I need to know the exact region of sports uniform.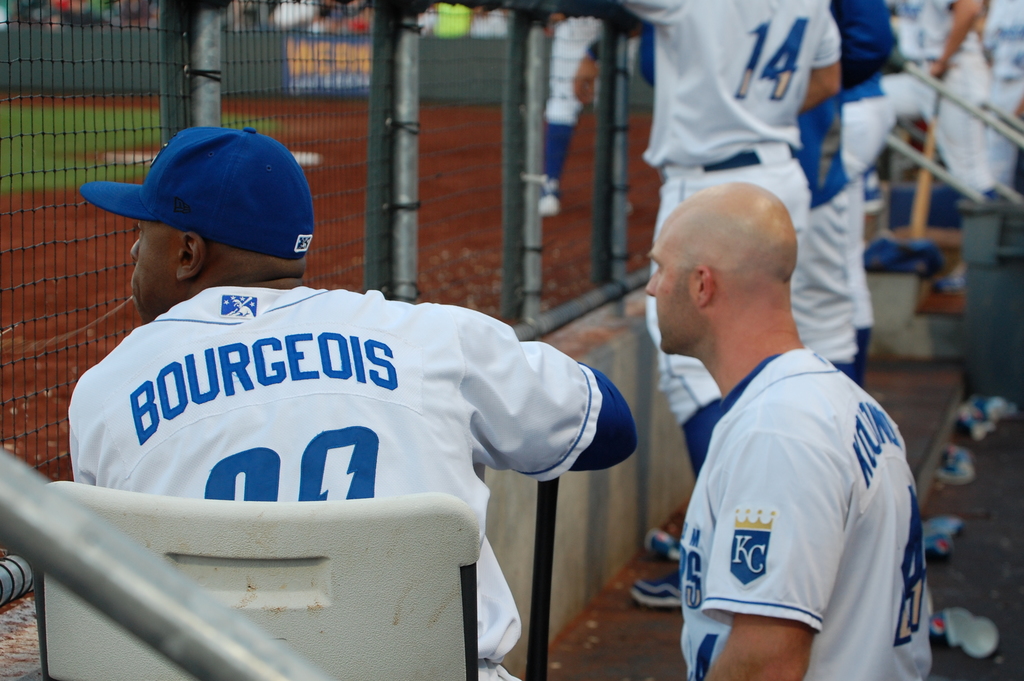
Region: bbox(870, 0, 1000, 200).
